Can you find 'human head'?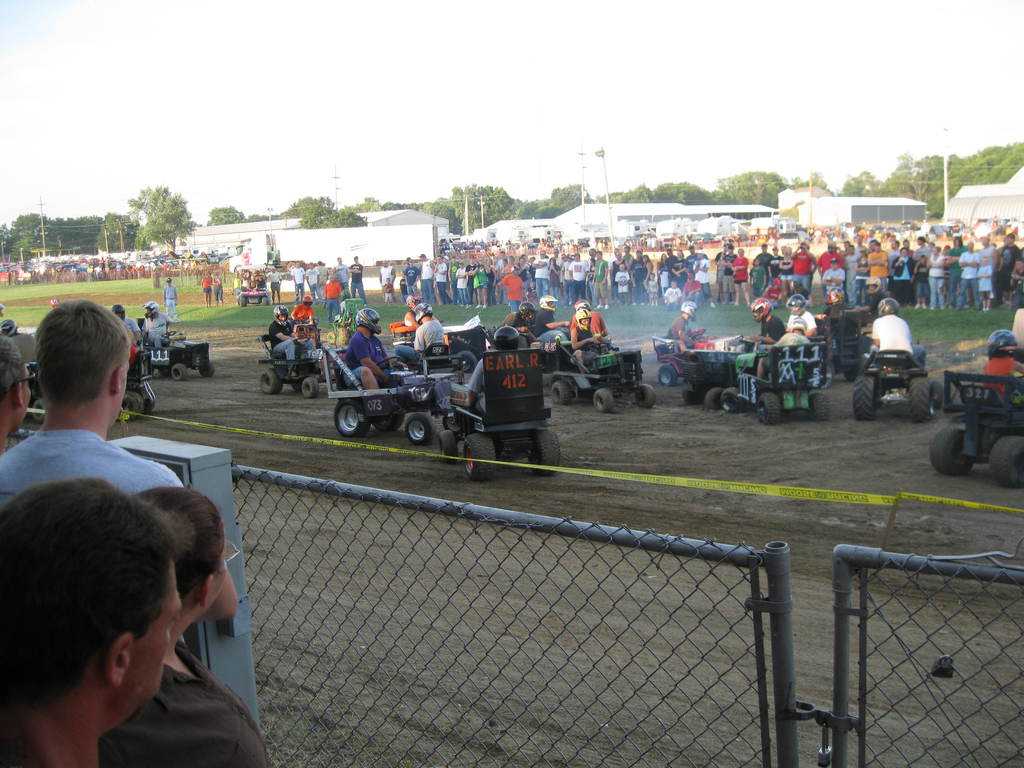
Yes, bounding box: <bbox>0, 335, 34, 431</bbox>.
